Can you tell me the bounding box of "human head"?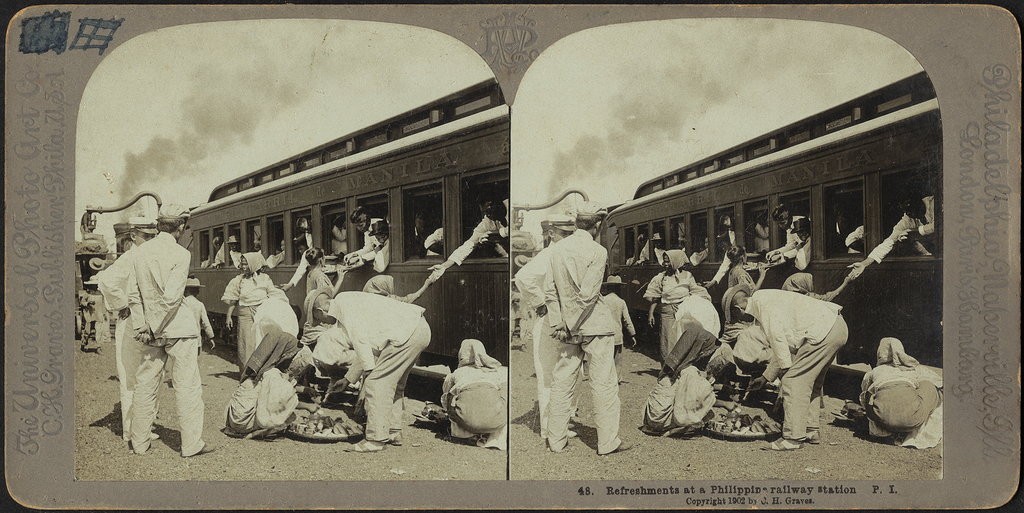
bbox=[550, 213, 573, 243].
